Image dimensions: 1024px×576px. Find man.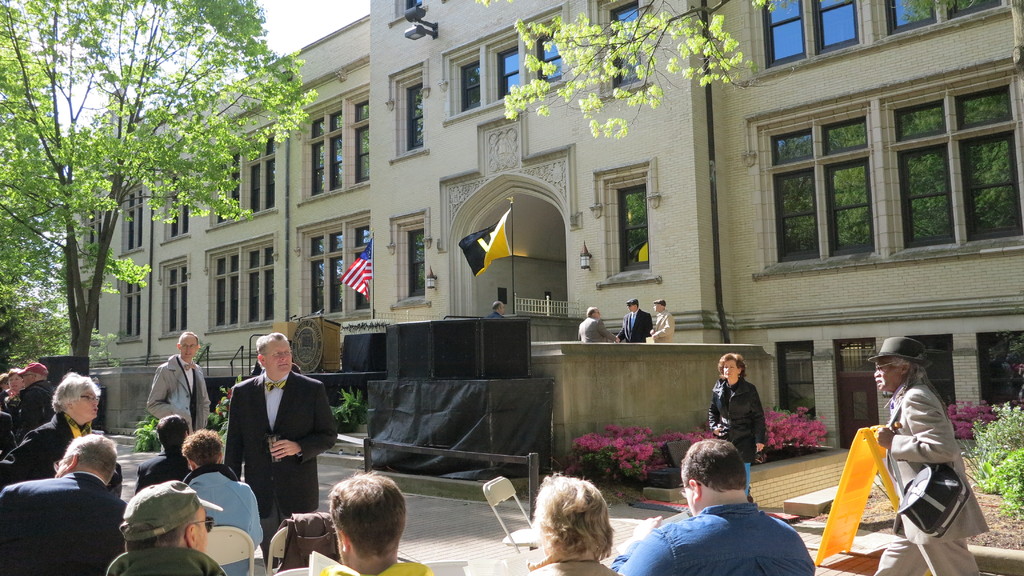
[317,468,436,575].
